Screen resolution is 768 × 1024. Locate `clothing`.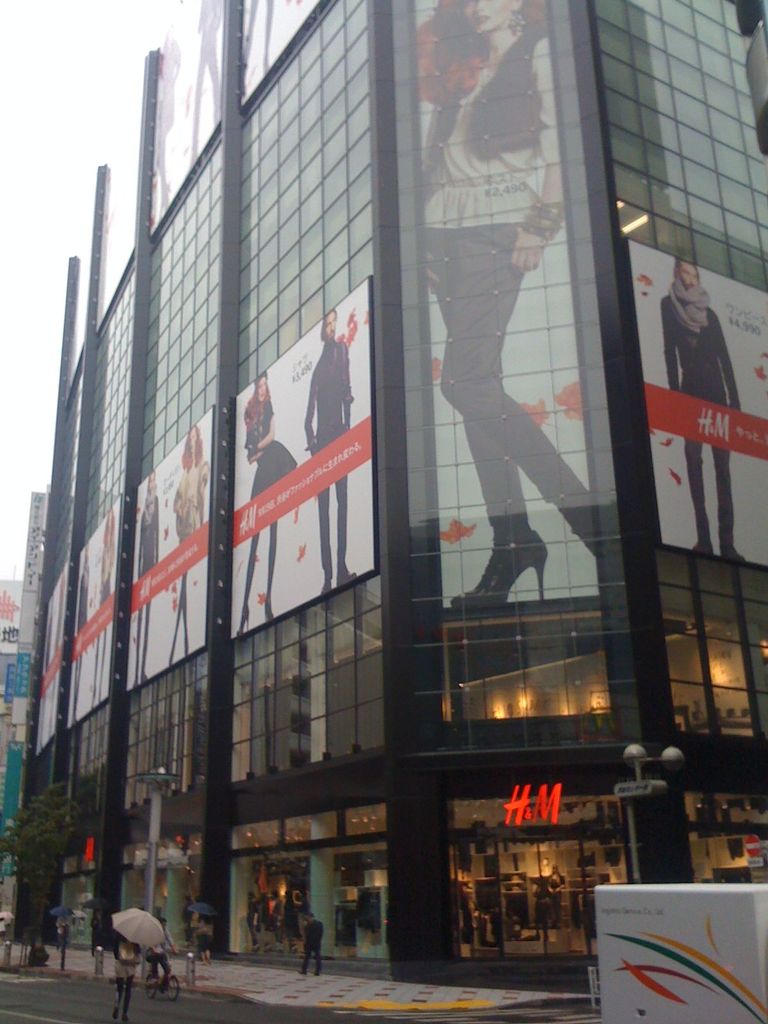
(left=113, top=935, right=142, bottom=1012).
